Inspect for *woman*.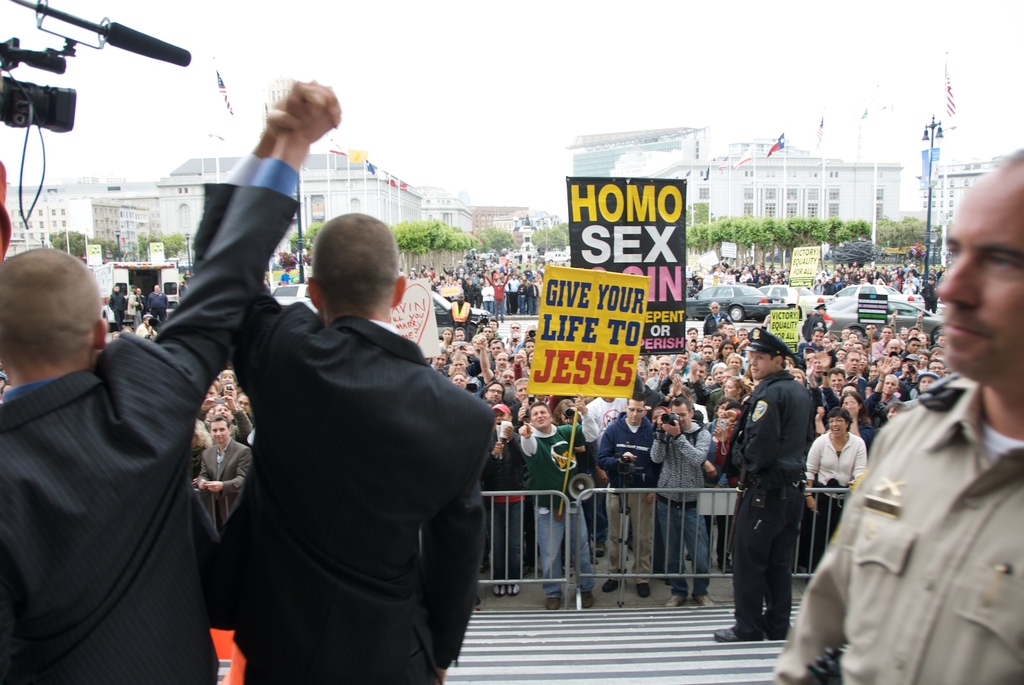
Inspection: box=[806, 405, 869, 574].
